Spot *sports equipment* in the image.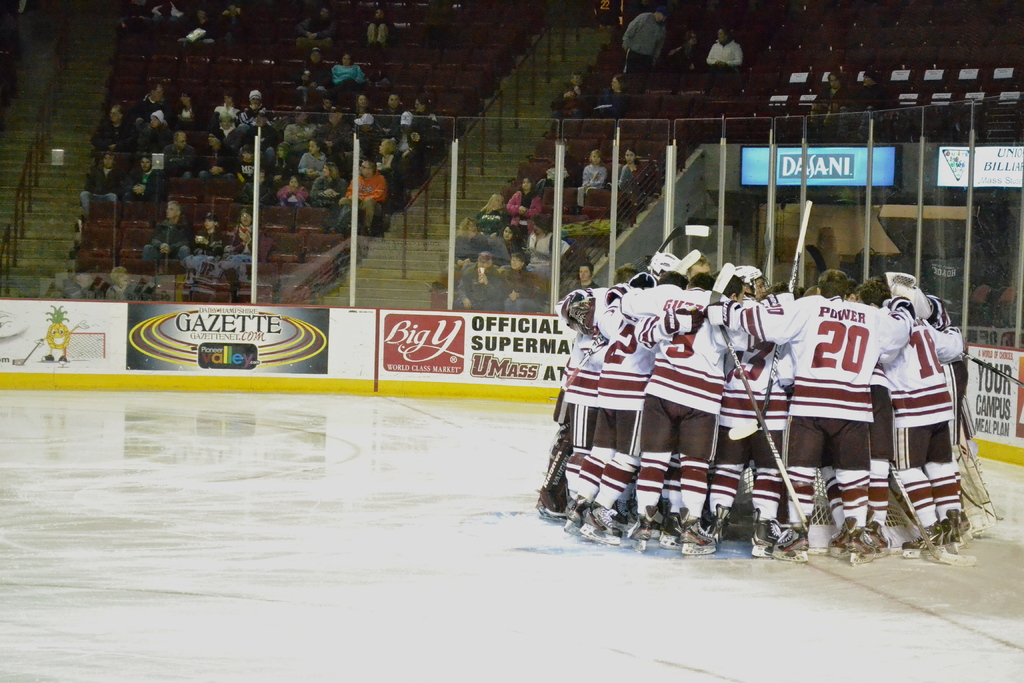
*sports equipment* found at 866,521,892,554.
